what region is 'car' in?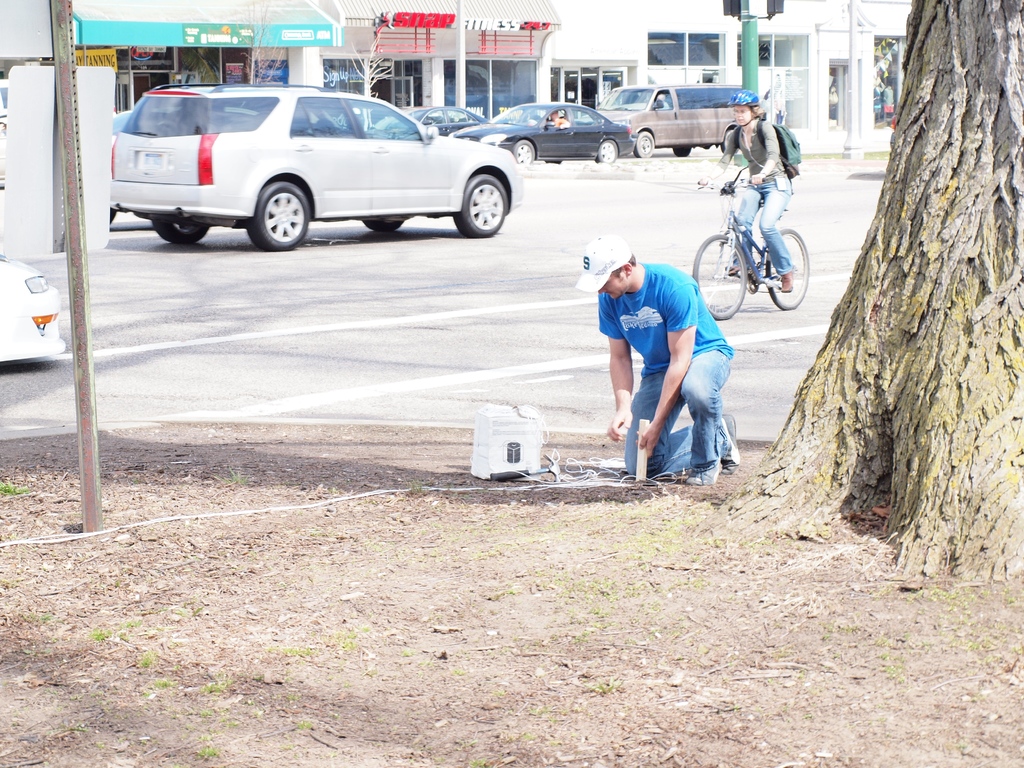
378 108 481 143.
